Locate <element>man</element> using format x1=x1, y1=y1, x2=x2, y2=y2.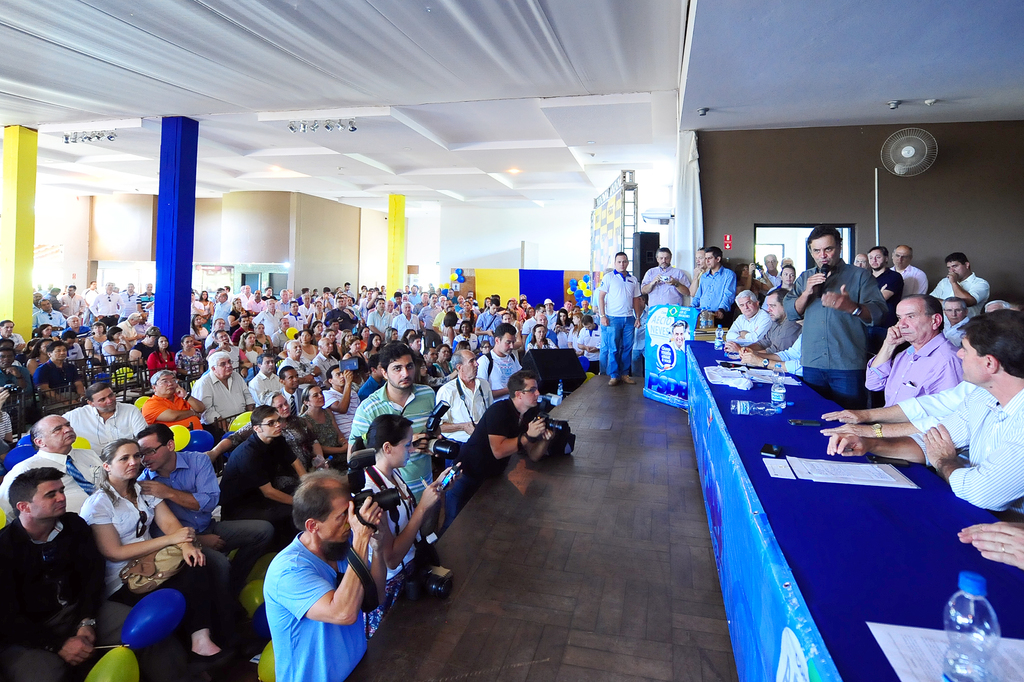
x1=637, y1=243, x2=694, y2=316.
